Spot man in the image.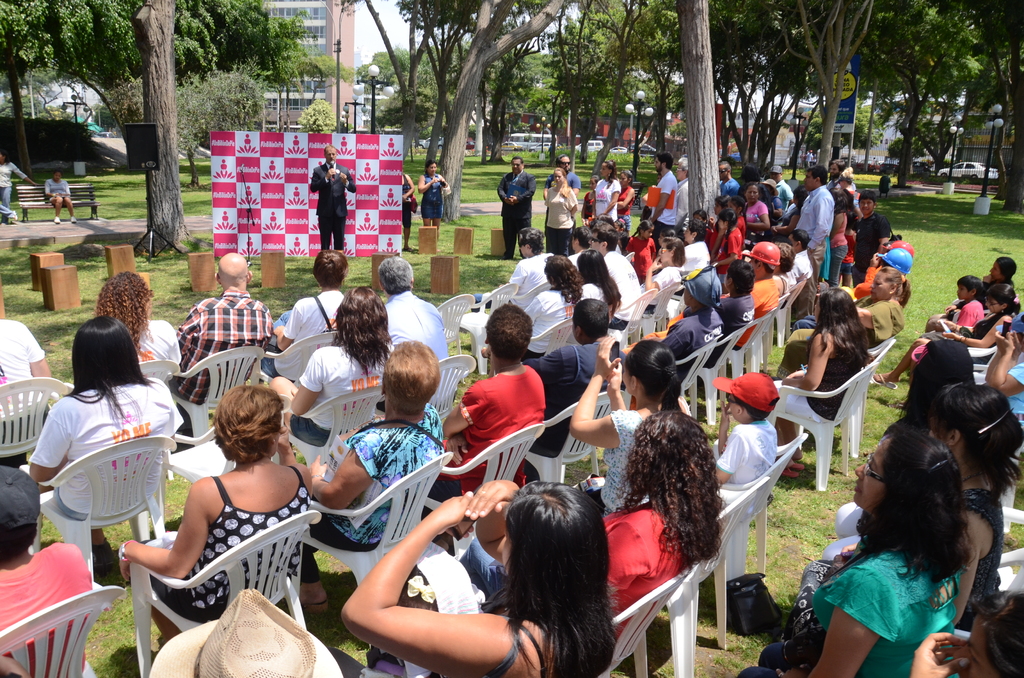
man found at 519/298/632/455.
